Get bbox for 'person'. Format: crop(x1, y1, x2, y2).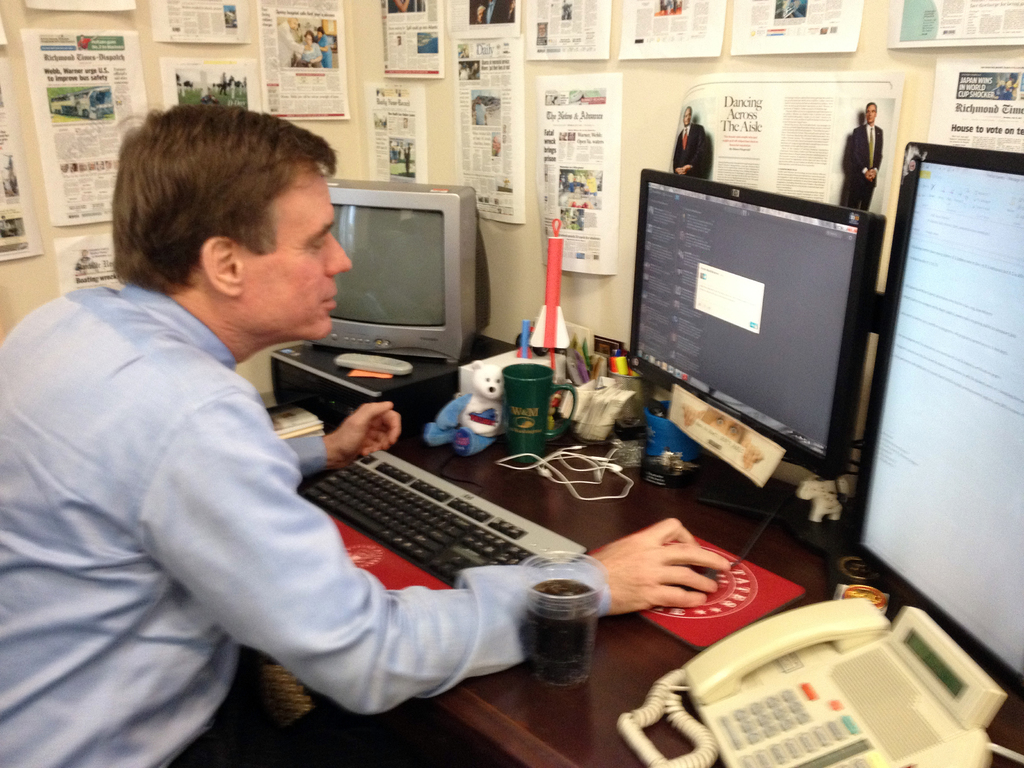
crop(0, 102, 734, 767).
